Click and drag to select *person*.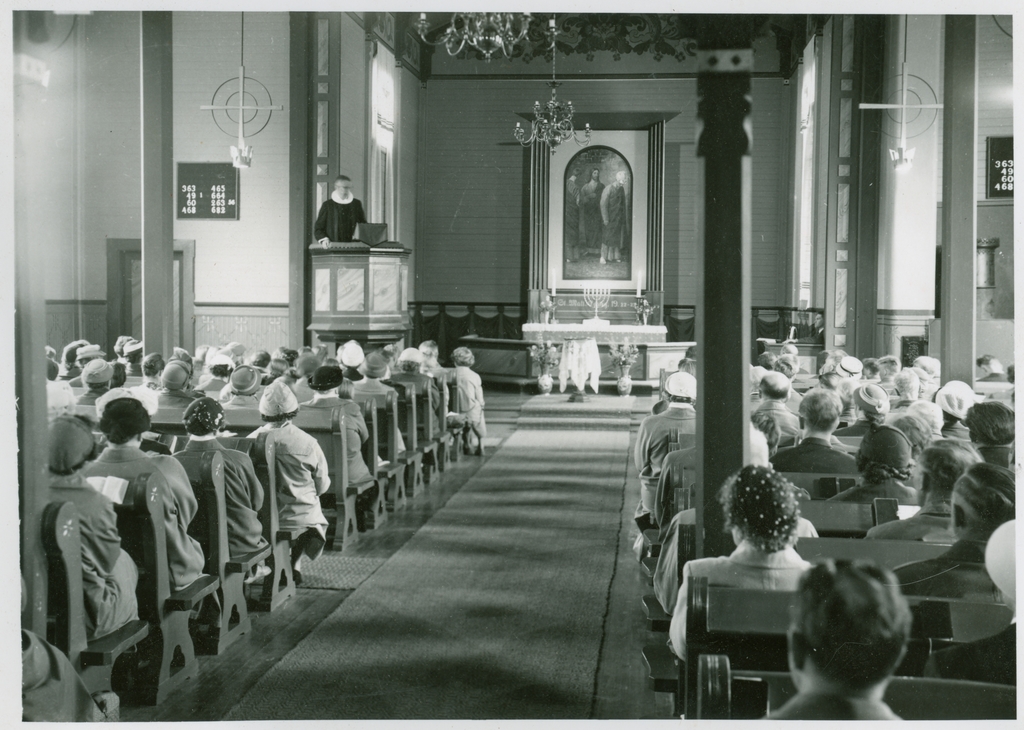
Selection: region(636, 377, 695, 515).
